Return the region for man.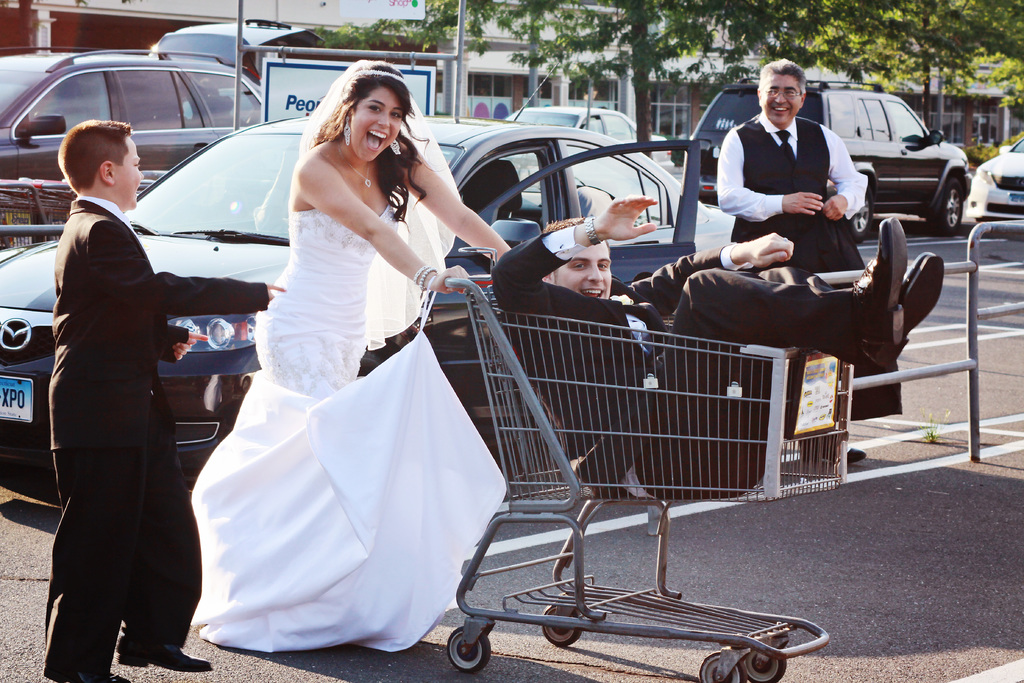
487 193 949 507.
